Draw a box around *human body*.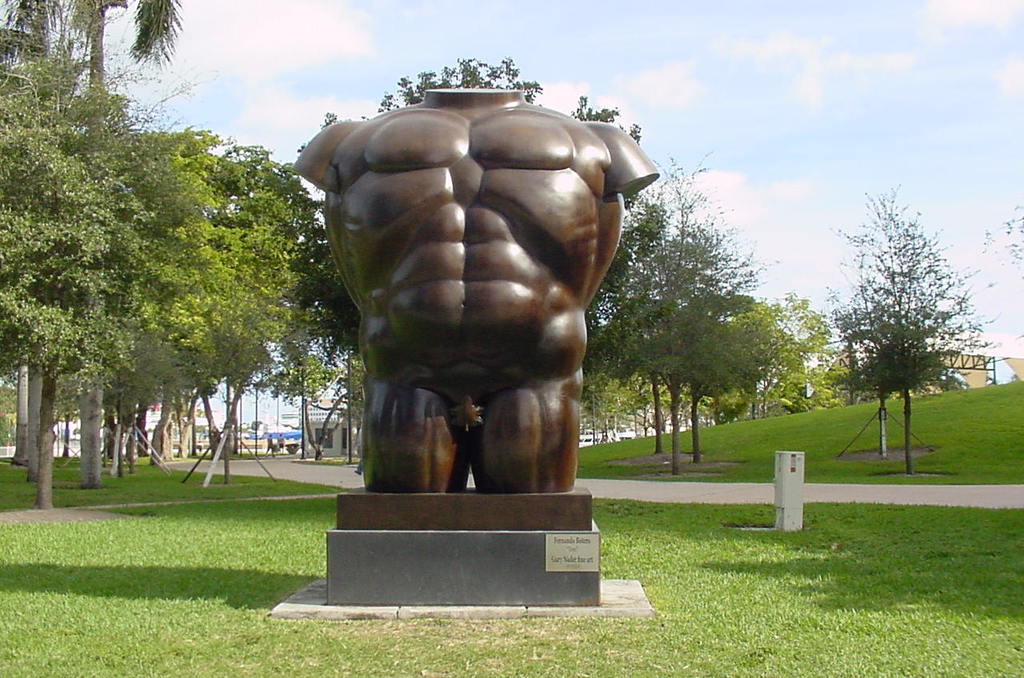
box(283, 78, 674, 553).
